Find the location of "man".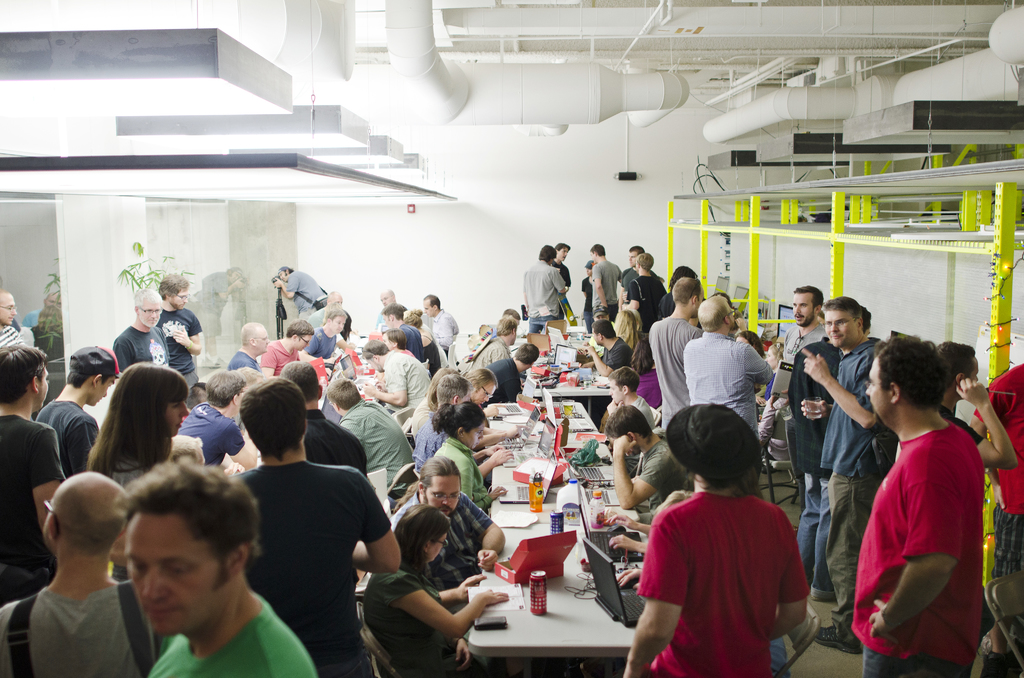
Location: 0 469 166 677.
